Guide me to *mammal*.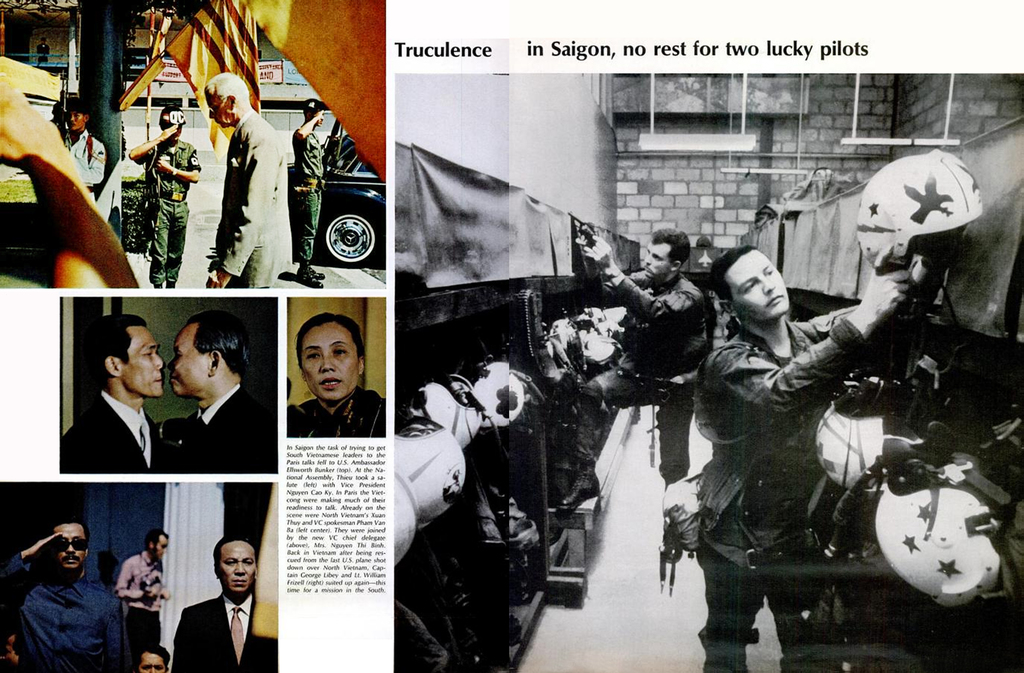
Guidance: 60,310,166,477.
